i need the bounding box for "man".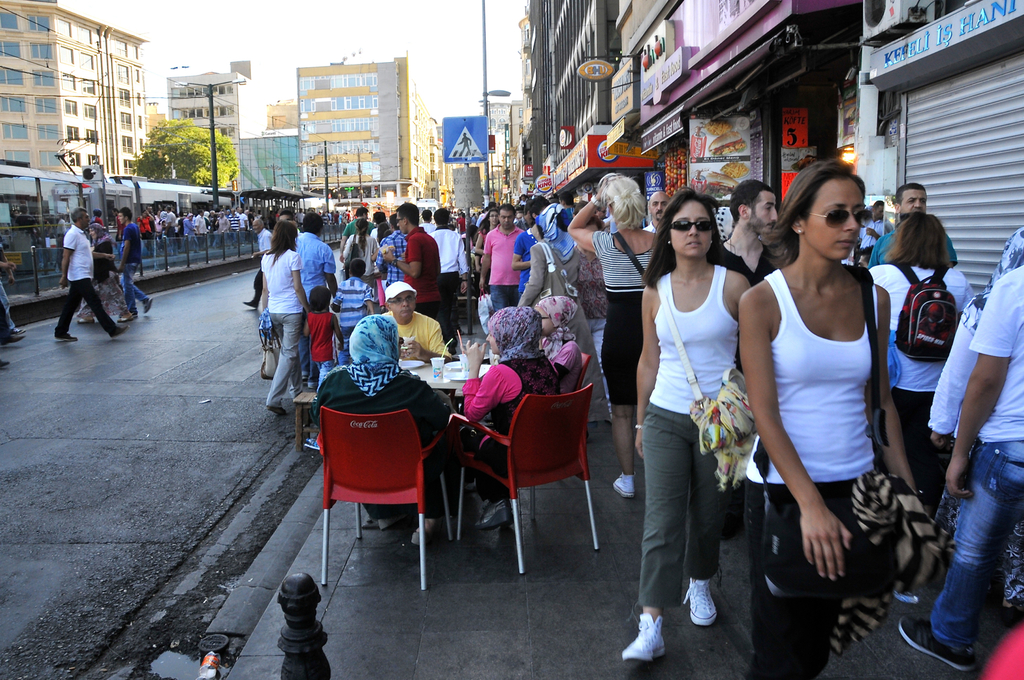
Here it is: 868/181/957/265.
